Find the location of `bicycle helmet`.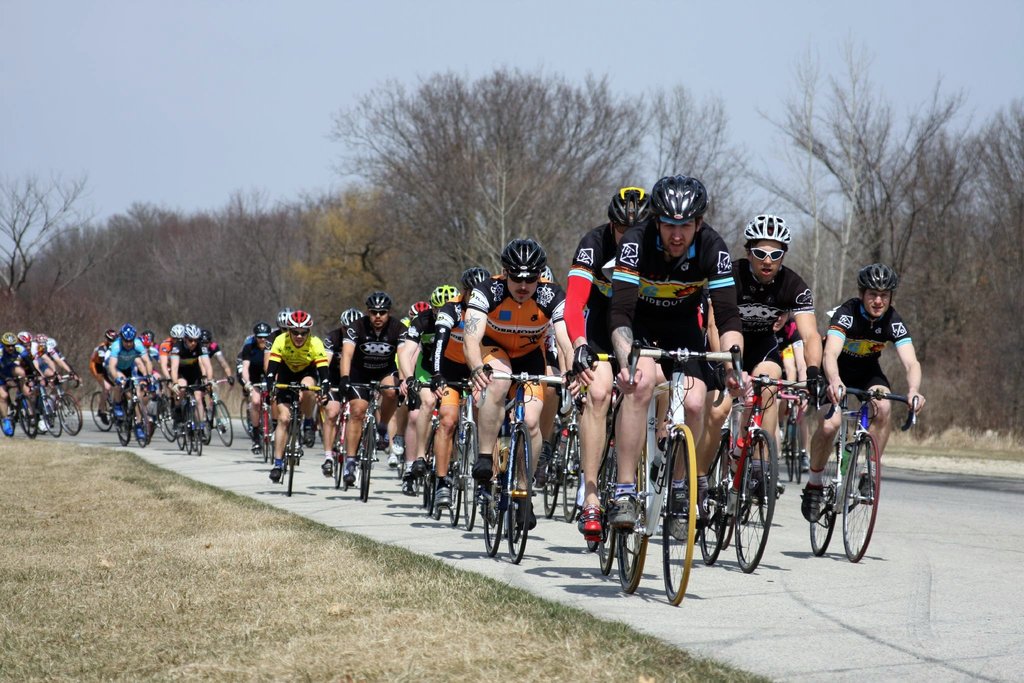
Location: bbox(167, 320, 184, 339).
